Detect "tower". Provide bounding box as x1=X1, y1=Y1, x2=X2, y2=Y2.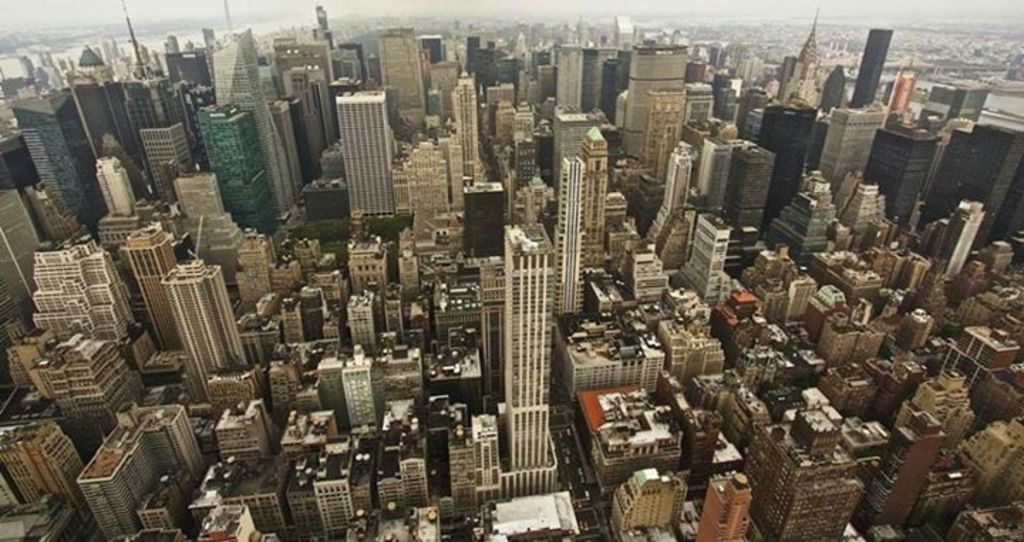
x1=334, y1=91, x2=393, y2=219.
